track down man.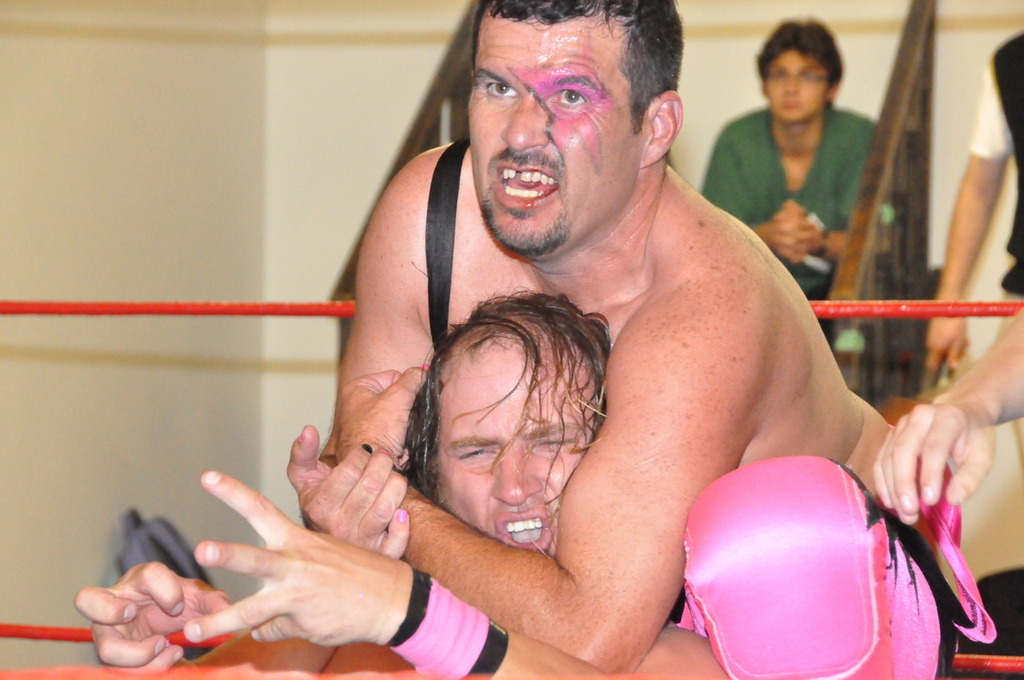
Tracked to crop(919, 30, 1023, 369).
